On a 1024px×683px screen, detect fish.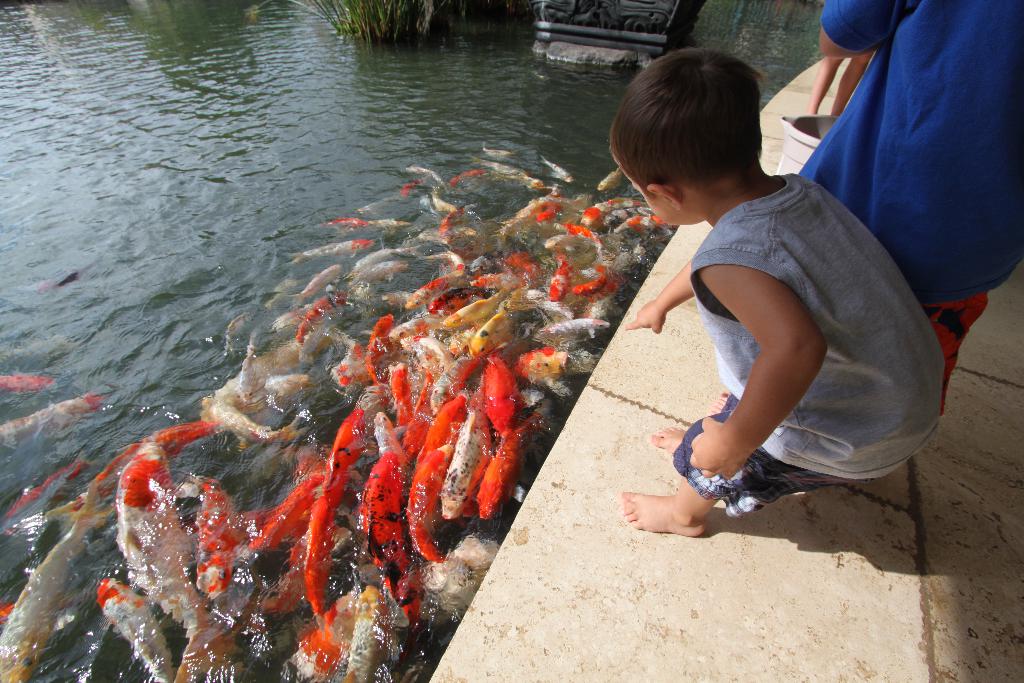
[left=408, top=165, right=448, bottom=191].
